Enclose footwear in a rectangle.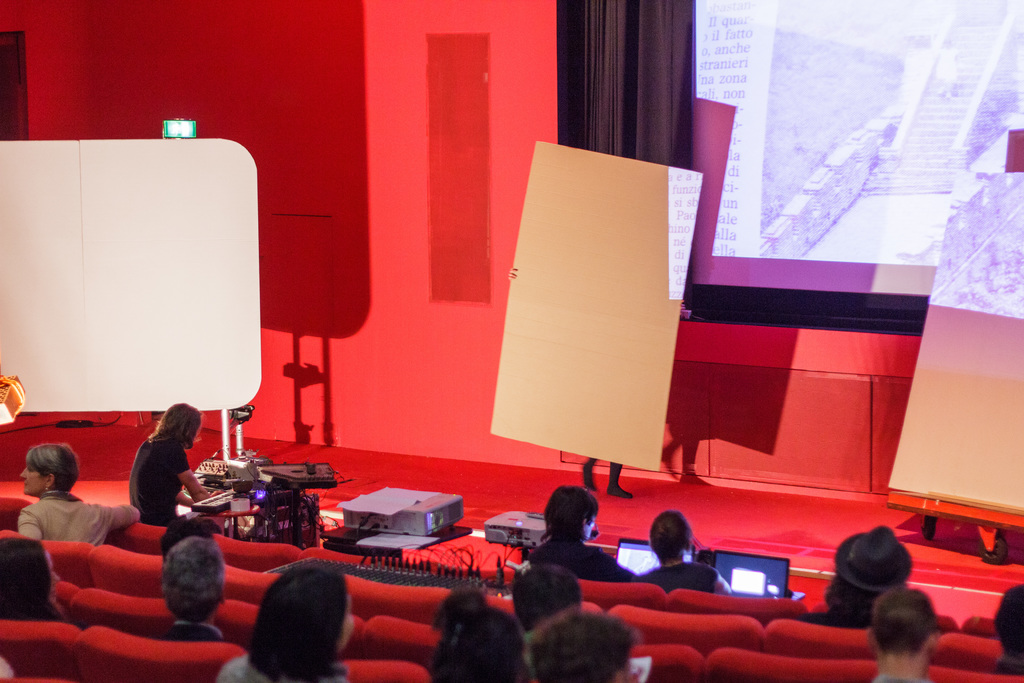
(left=584, top=462, right=596, bottom=488).
